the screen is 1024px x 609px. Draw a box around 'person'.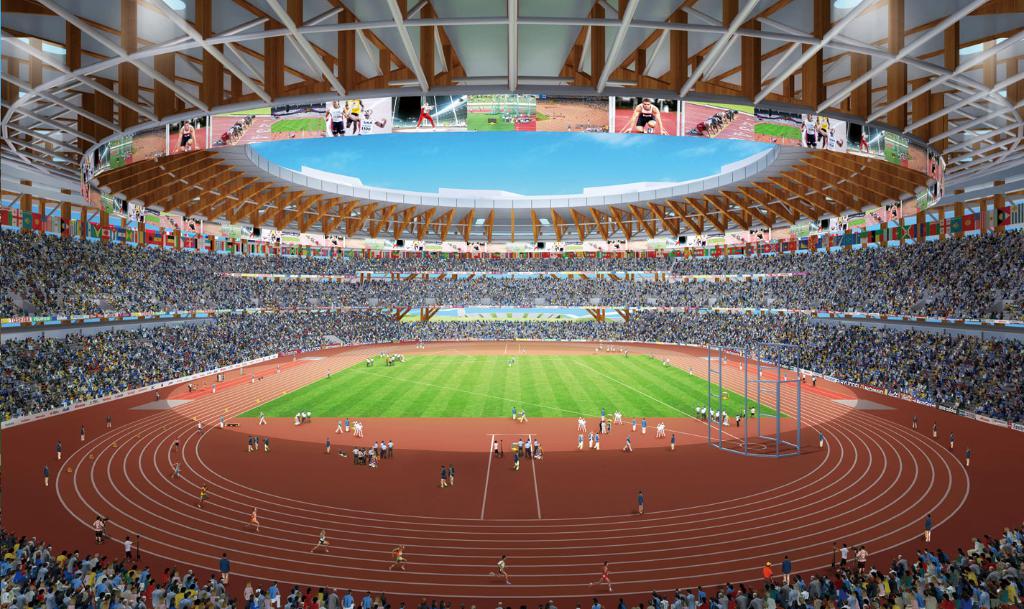
BBox(124, 536, 134, 562).
